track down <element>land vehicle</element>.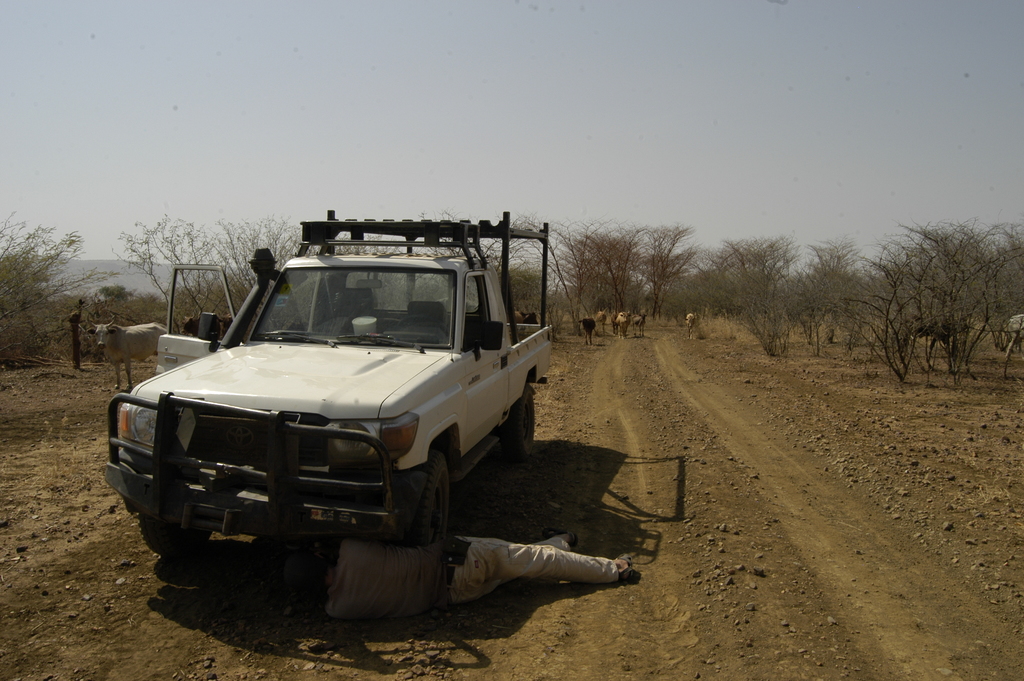
Tracked to crop(97, 227, 570, 607).
